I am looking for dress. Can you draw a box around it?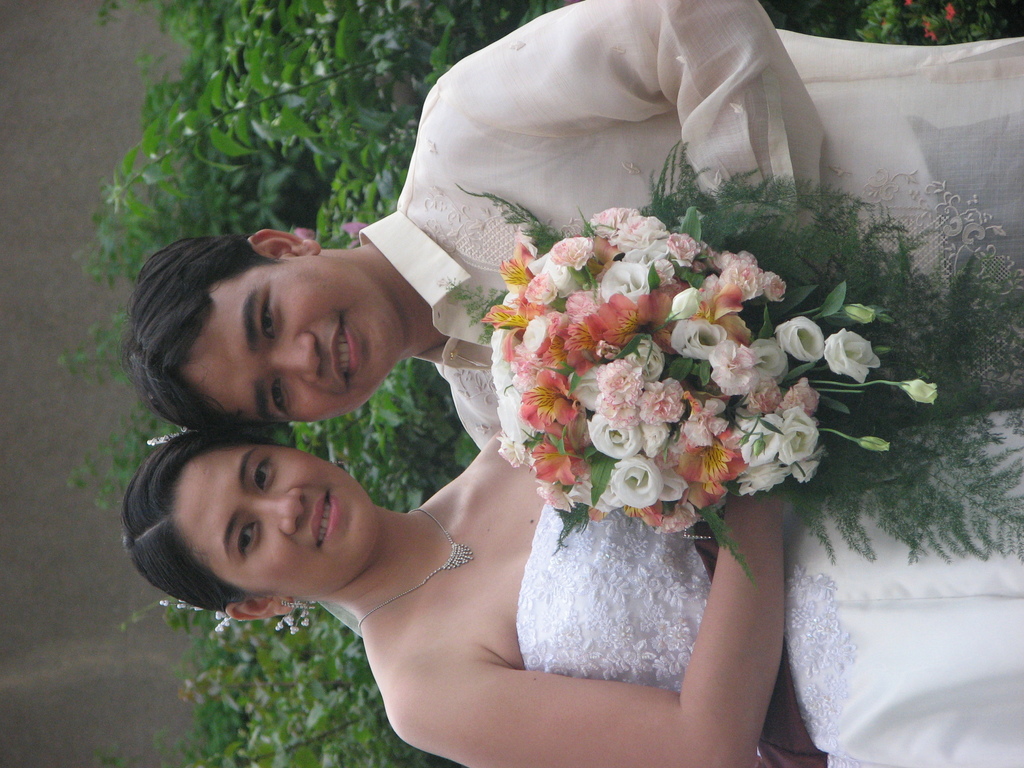
Sure, the bounding box is 515:404:1023:767.
